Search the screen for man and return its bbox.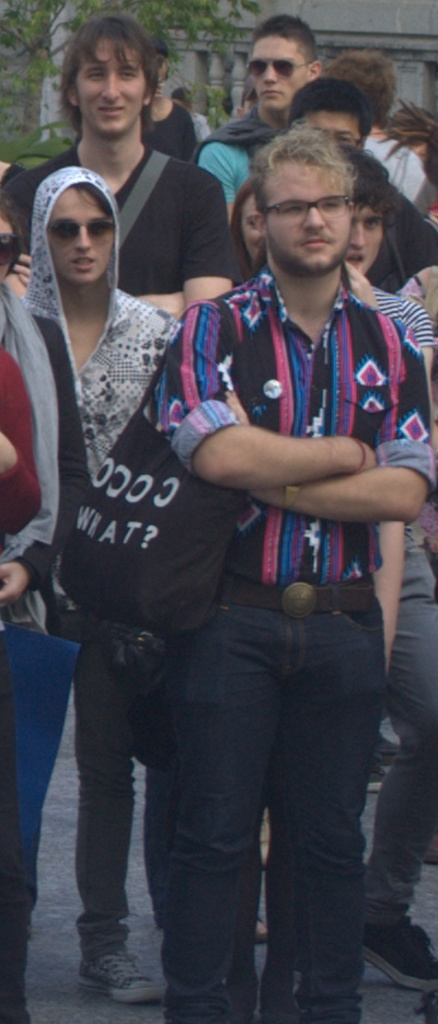
Found: (0,50,217,444).
